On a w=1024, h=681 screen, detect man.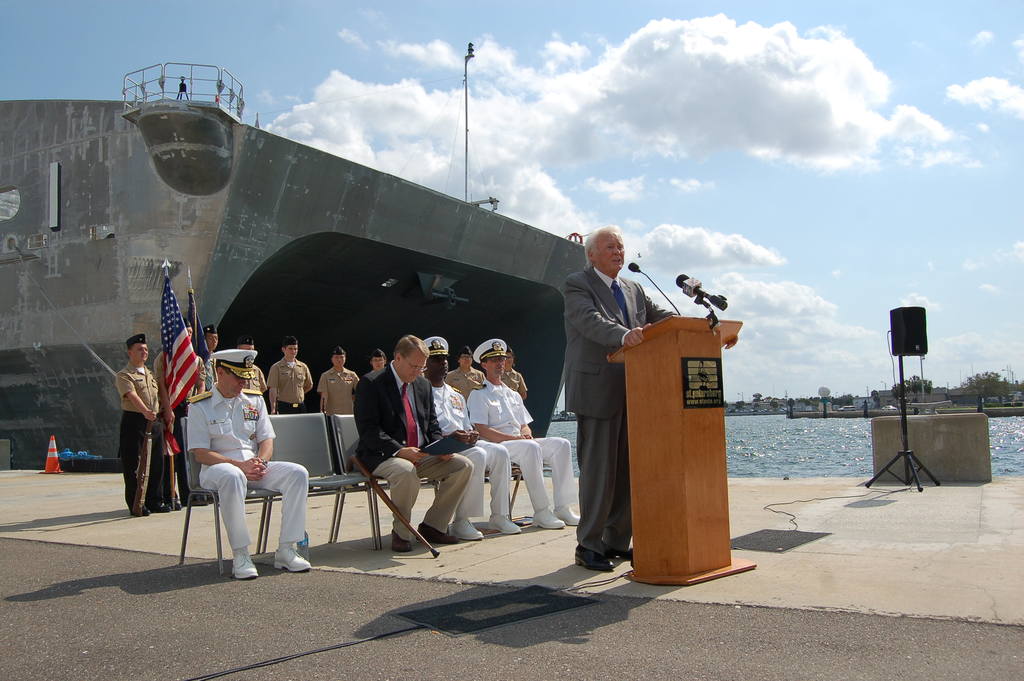
bbox=[501, 344, 529, 400].
